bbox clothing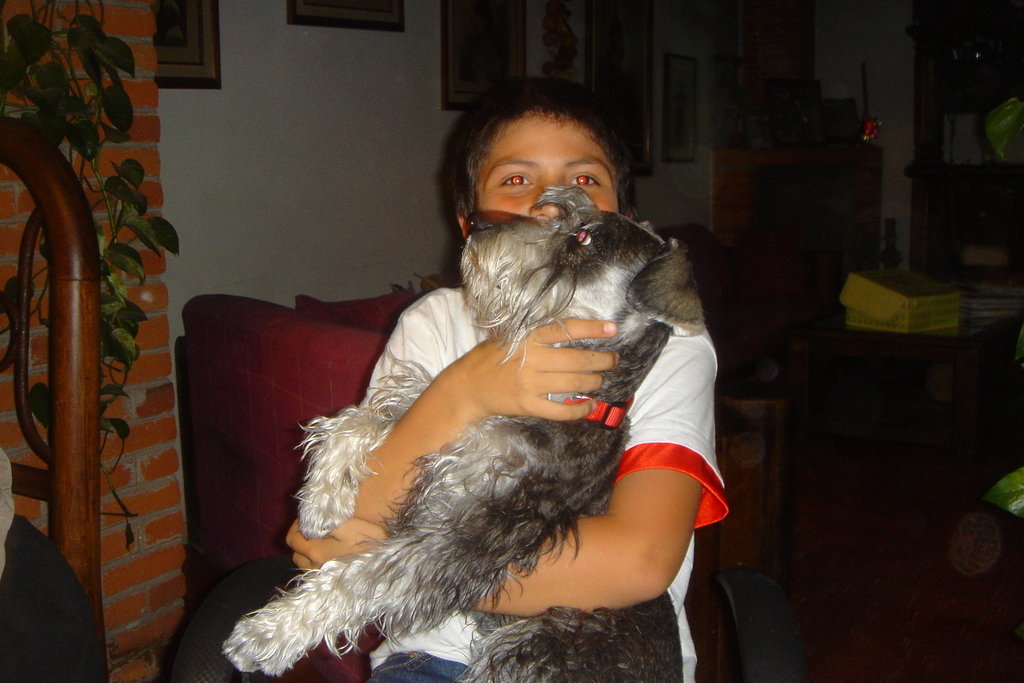
bbox=(269, 185, 705, 675)
